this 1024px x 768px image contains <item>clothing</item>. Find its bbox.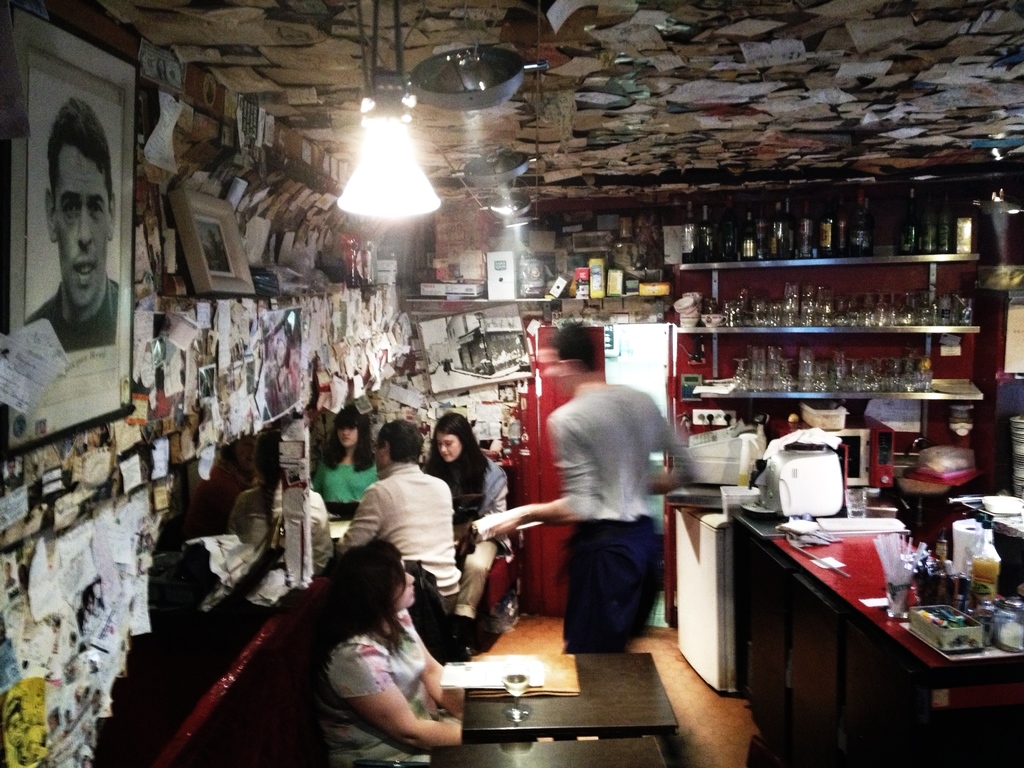
bbox=[320, 610, 460, 767].
